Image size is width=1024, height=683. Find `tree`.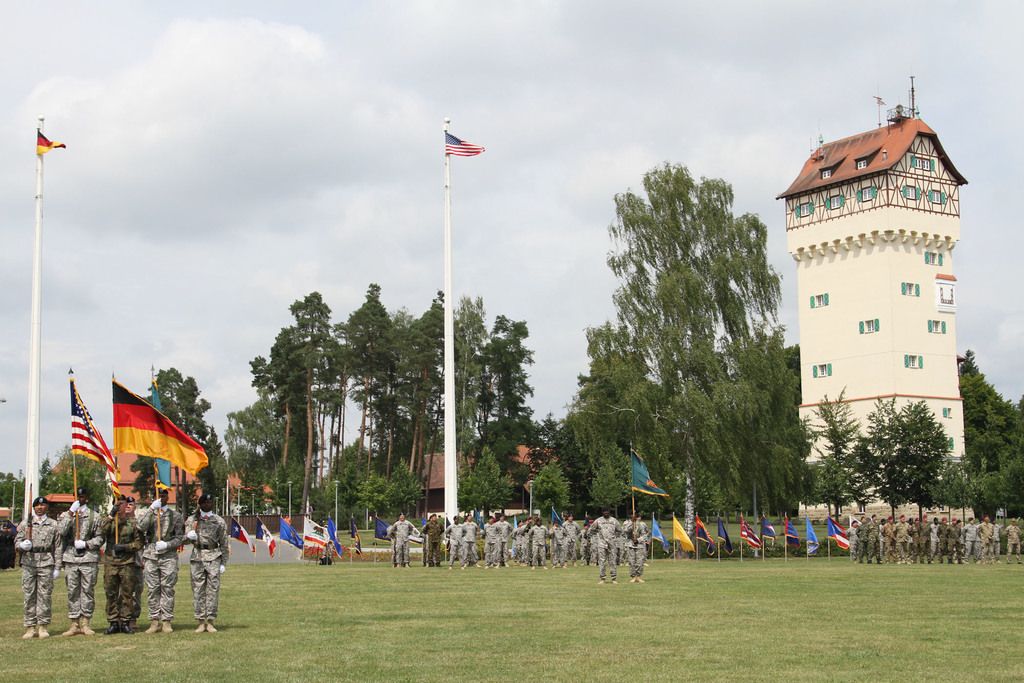
<bbox>991, 398, 1023, 480</bbox>.
